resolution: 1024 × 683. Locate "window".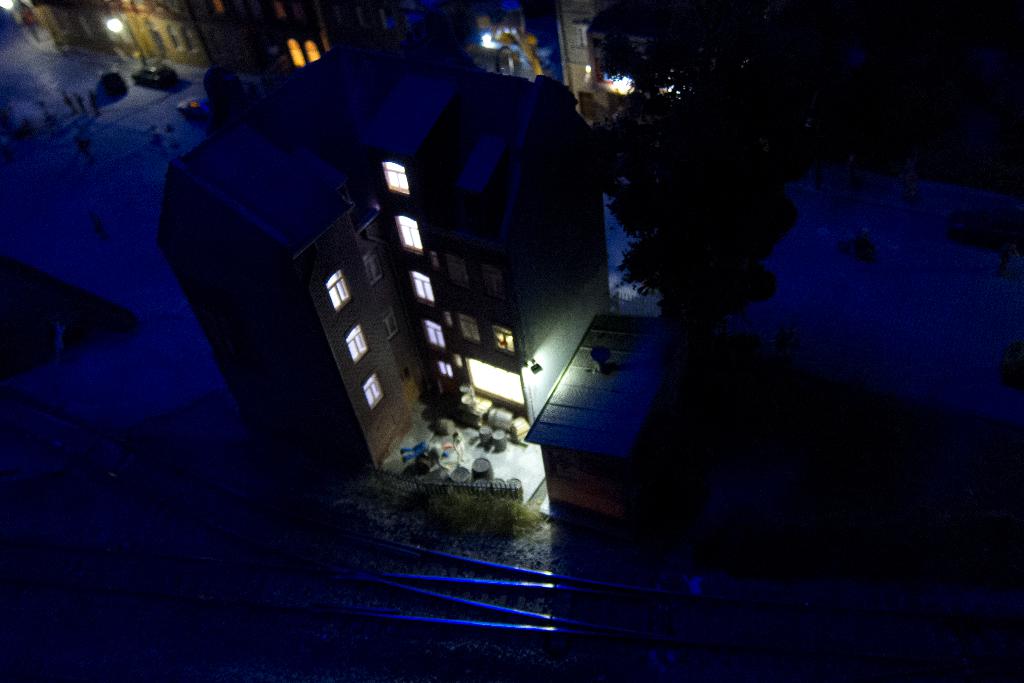
rect(397, 218, 420, 248).
